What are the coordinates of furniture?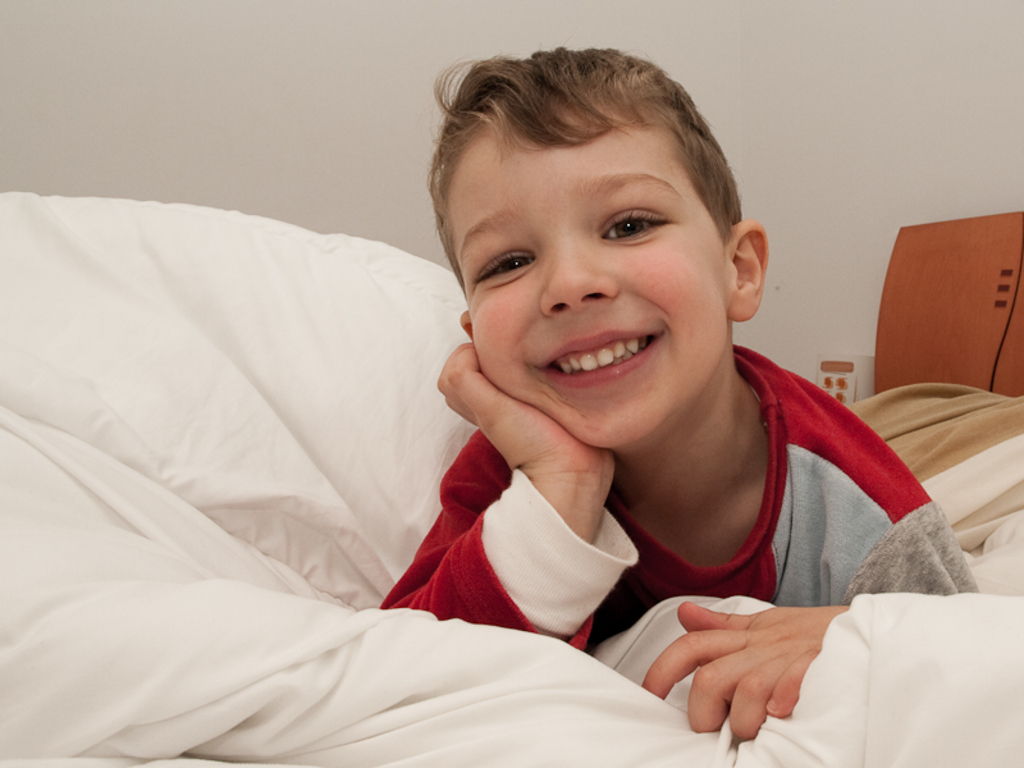
[x1=0, y1=191, x2=1023, y2=767].
